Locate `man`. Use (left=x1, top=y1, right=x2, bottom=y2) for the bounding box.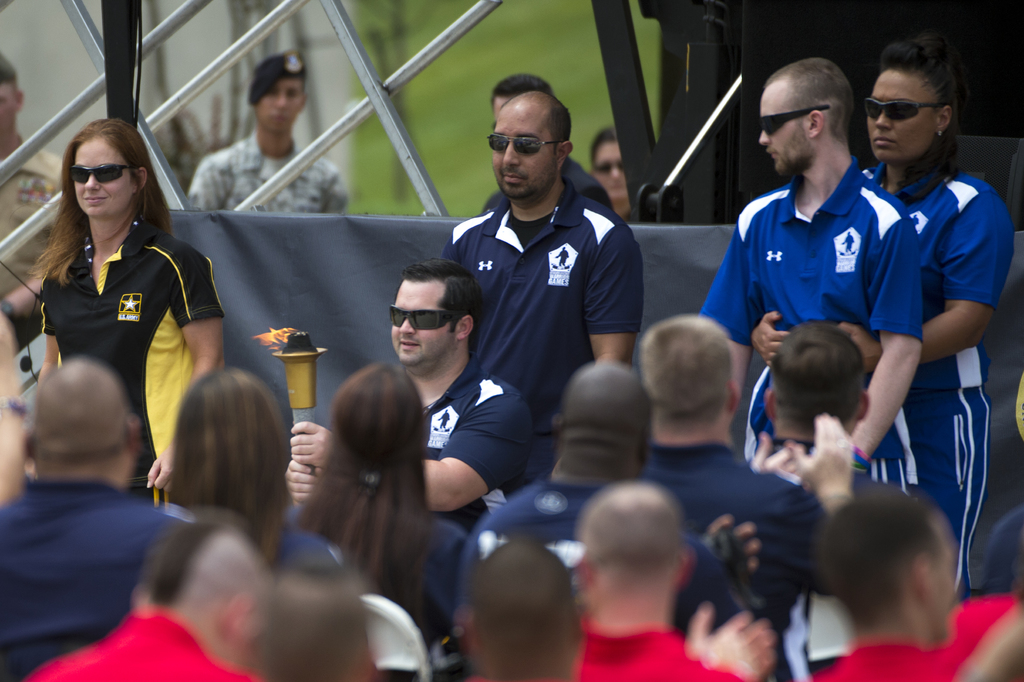
(left=289, top=251, right=534, bottom=514).
